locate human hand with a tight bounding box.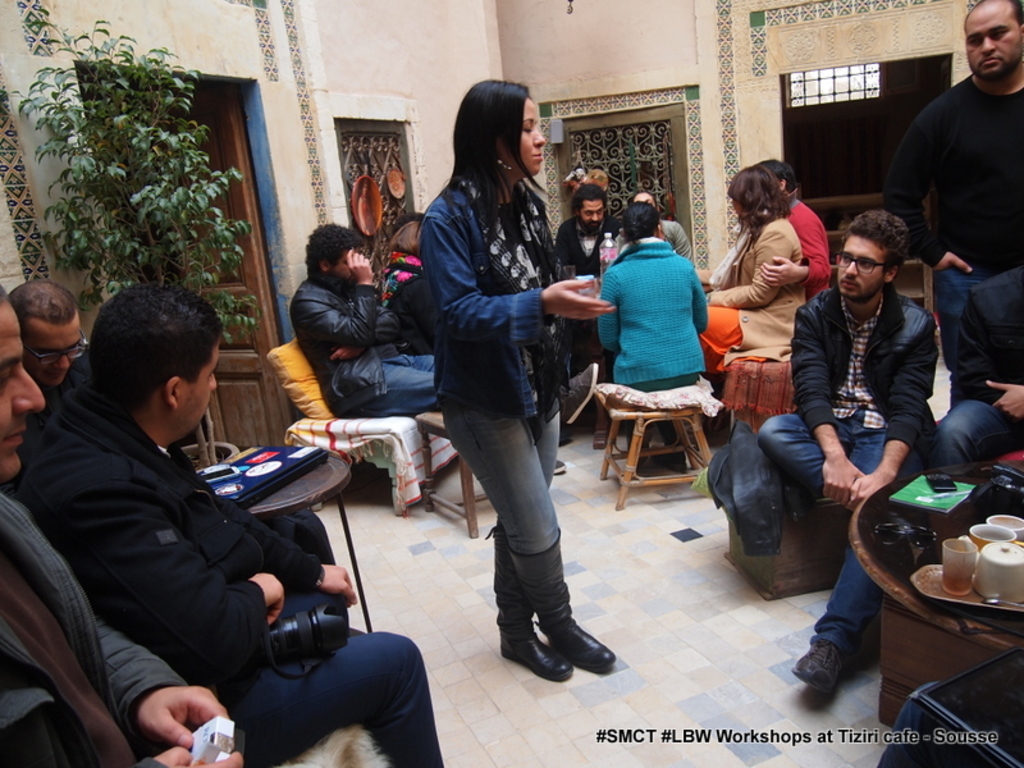
pyautogui.locateOnScreen(329, 347, 364, 361).
